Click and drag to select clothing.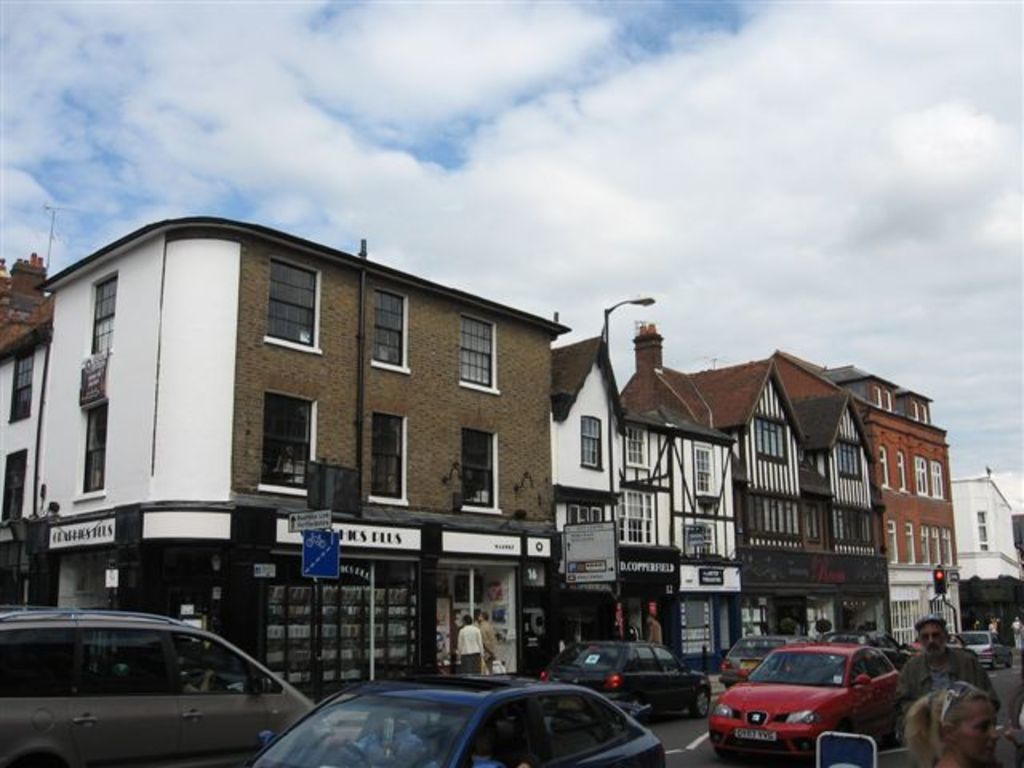
Selection: pyautogui.locateOnScreen(453, 624, 488, 674).
